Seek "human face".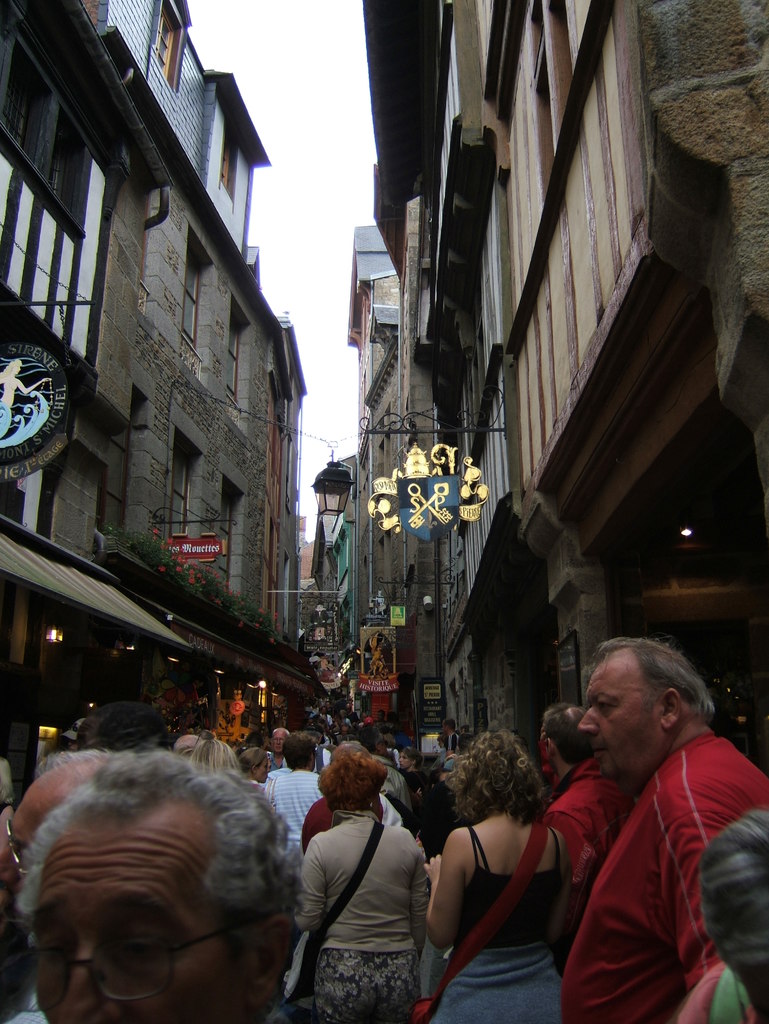
BBox(270, 730, 287, 756).
